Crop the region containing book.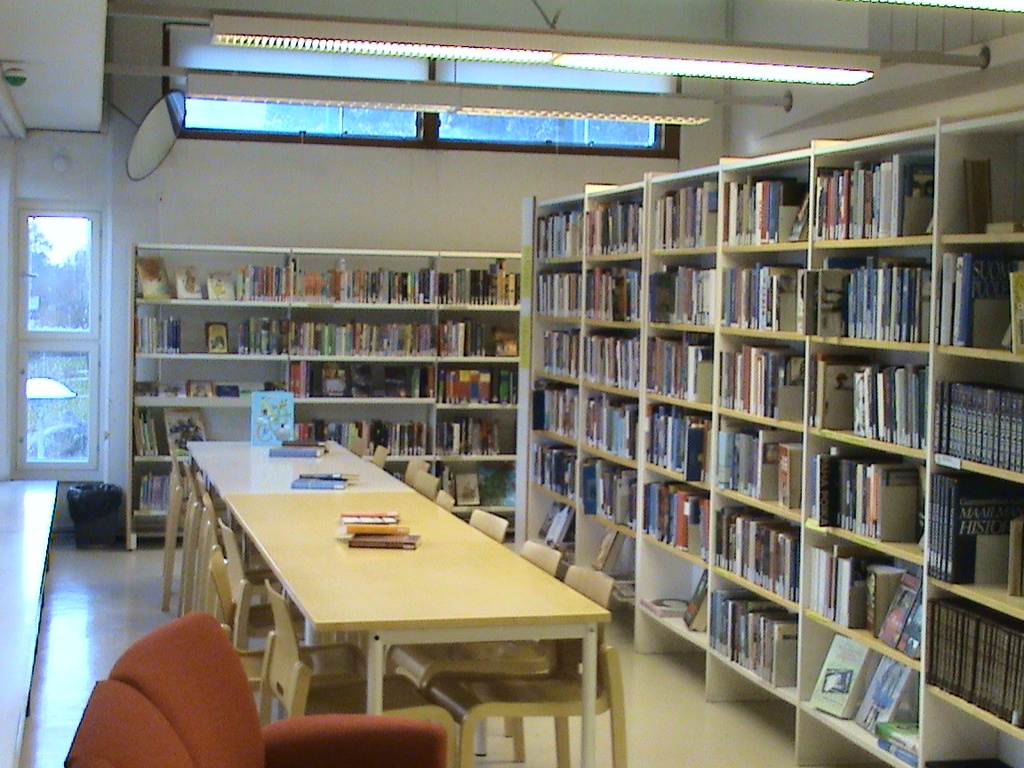
Crop region: {"x1": 285, "y1": 474, "x2": 356, "y2": 490}.
